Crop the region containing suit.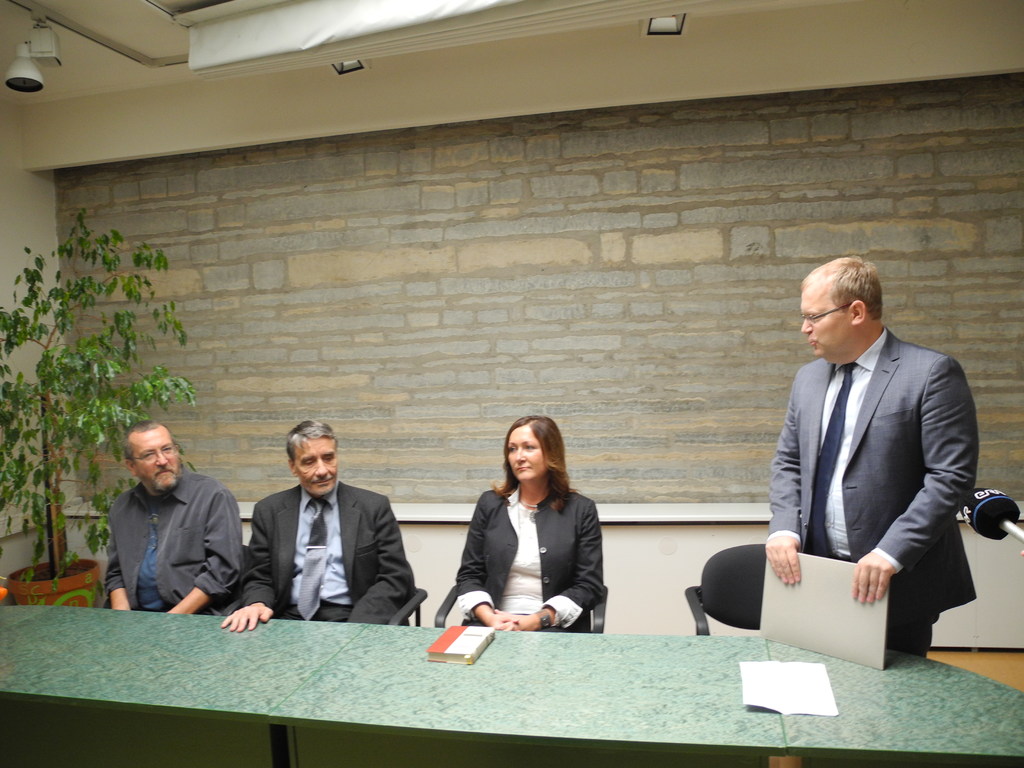
Crop region: Rect(451, 478, 604, 638).
